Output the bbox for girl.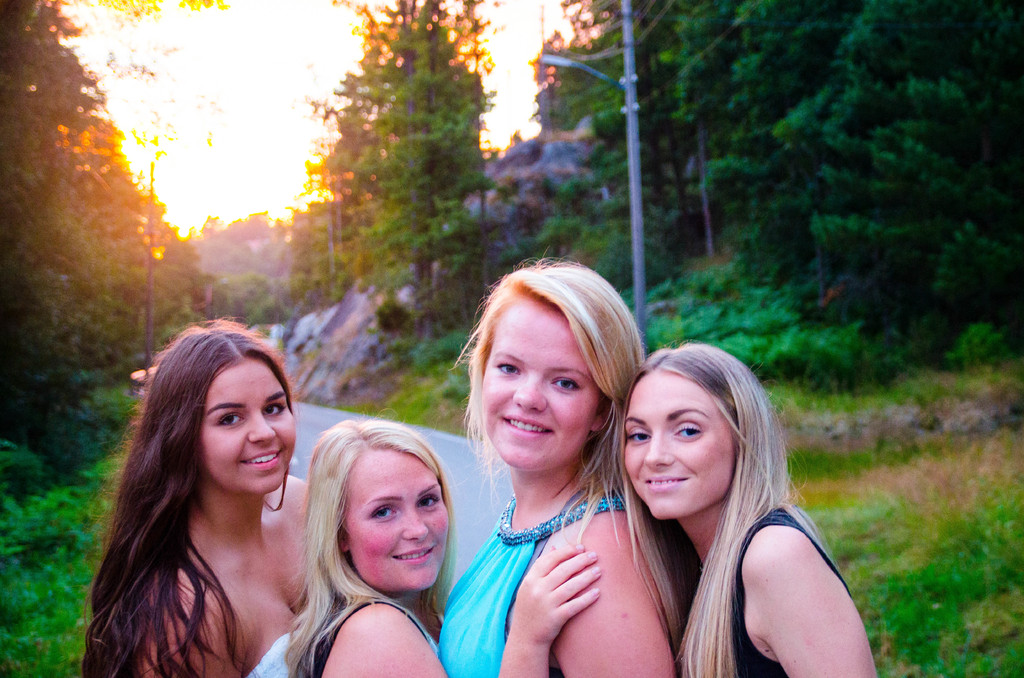
(x1=83, y1=318, x2=312, y2=675).
